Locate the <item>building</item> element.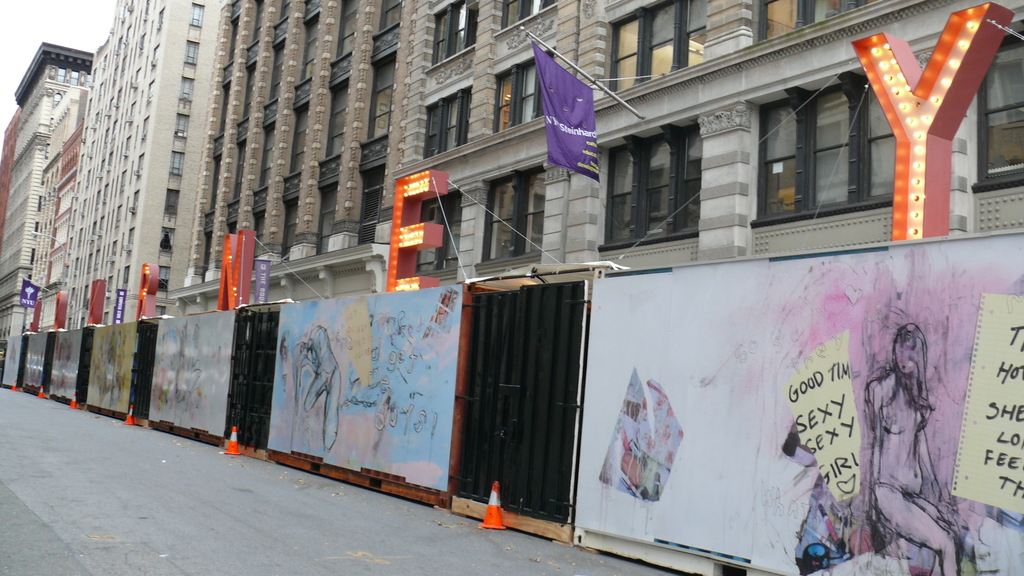
Element bbox: <region>0, 0, 1023, 575</region>.
